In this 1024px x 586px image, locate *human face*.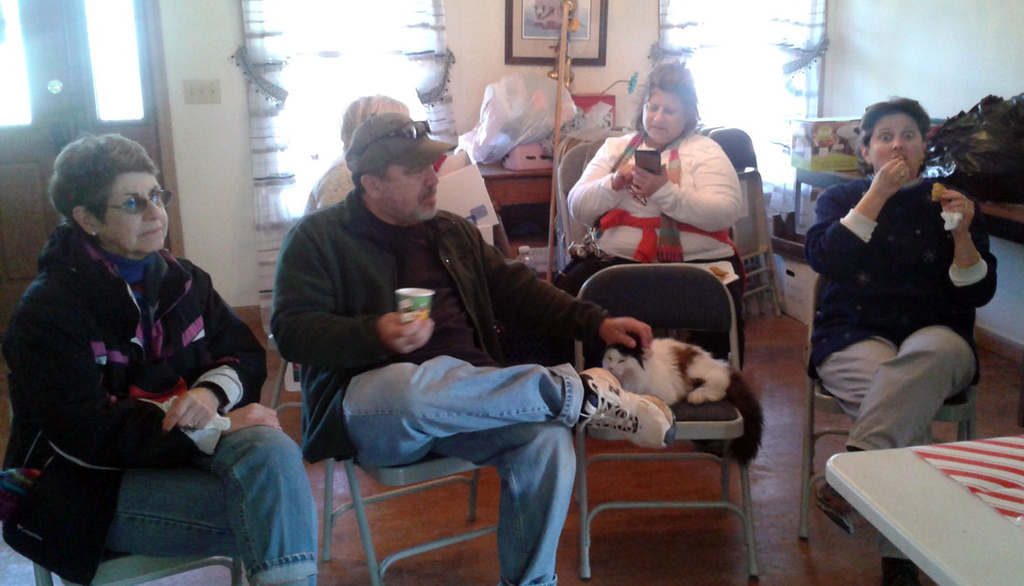
Bounding box: (104,168,169,258).
